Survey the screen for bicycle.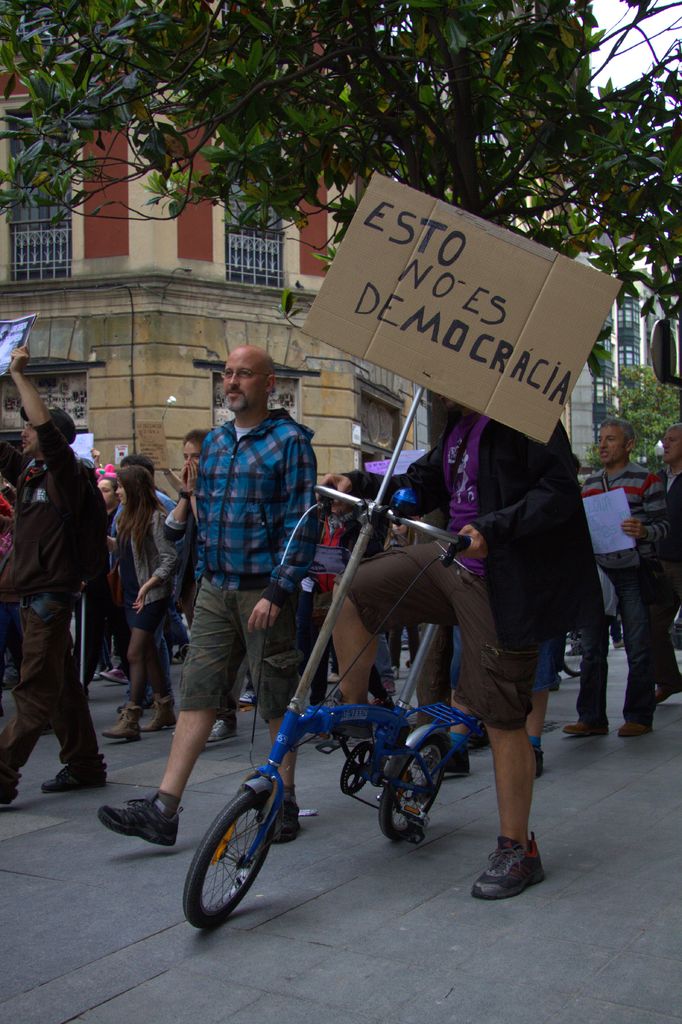
Survey found: box=[166, 371, 476, 932].
